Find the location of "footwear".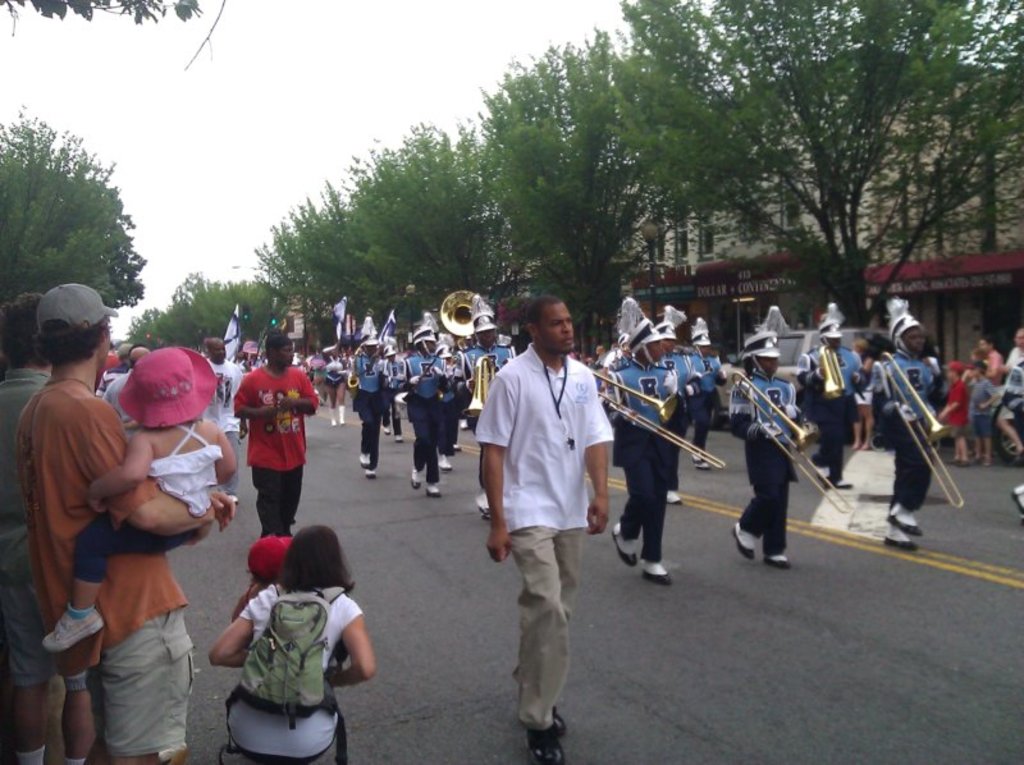
Location: {"x1": 890, "y1": 516, "x2": 920, "y2": 535}.
